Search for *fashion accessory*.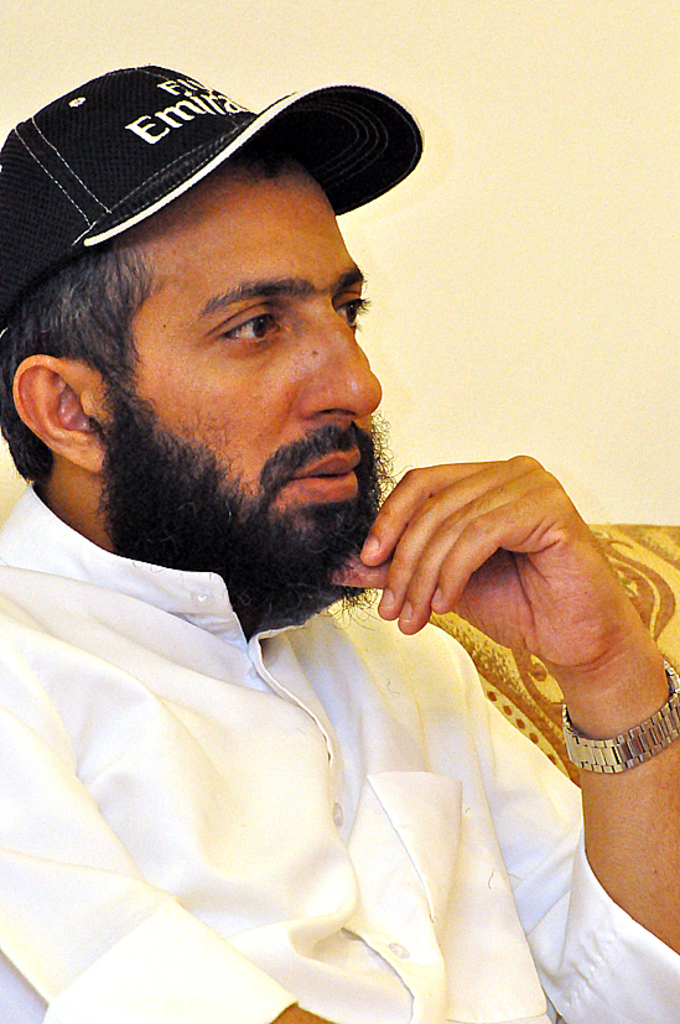
Found at box=[0, 59, 427, 329].
